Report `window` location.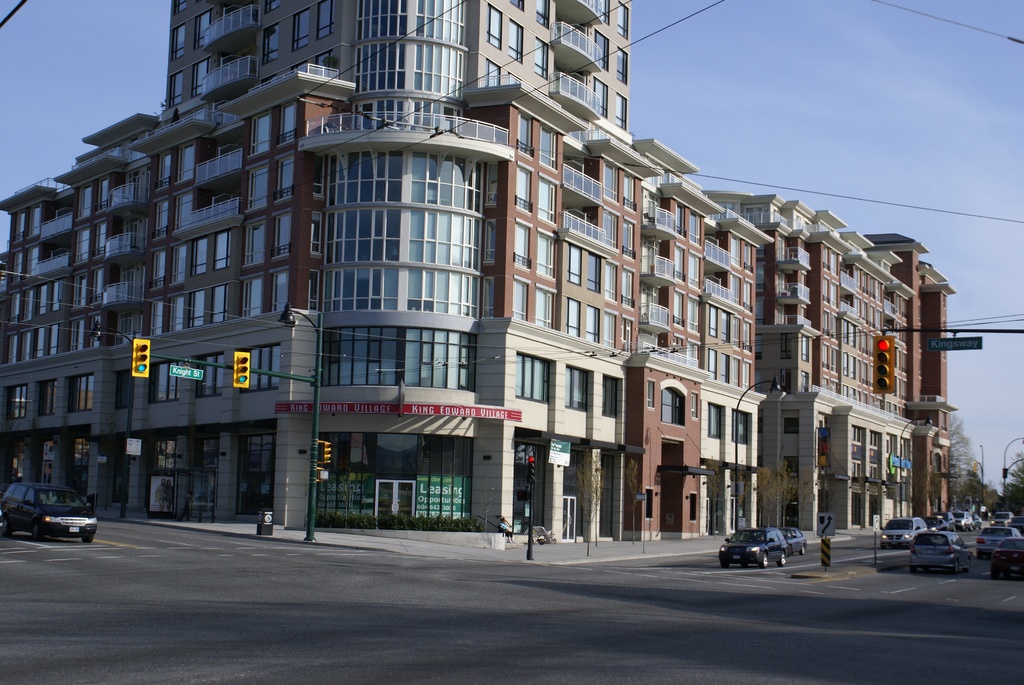
Report: Rect(732, 240, 739, 265).
